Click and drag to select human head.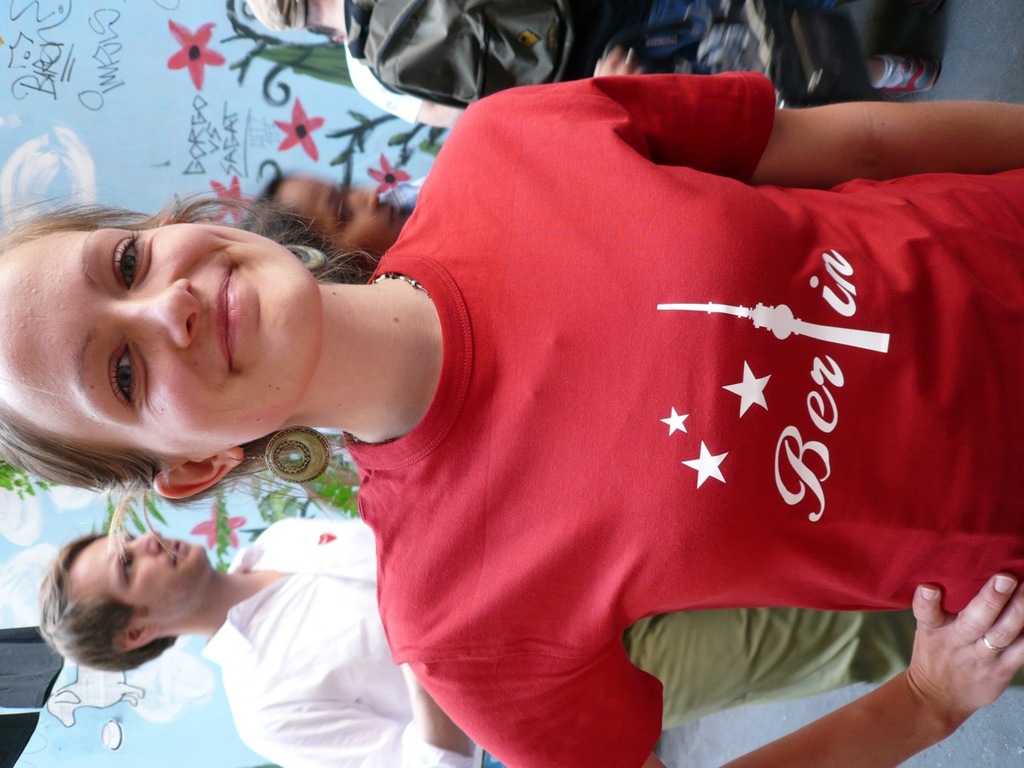
Selection: box(29, 528, 214, 678).
